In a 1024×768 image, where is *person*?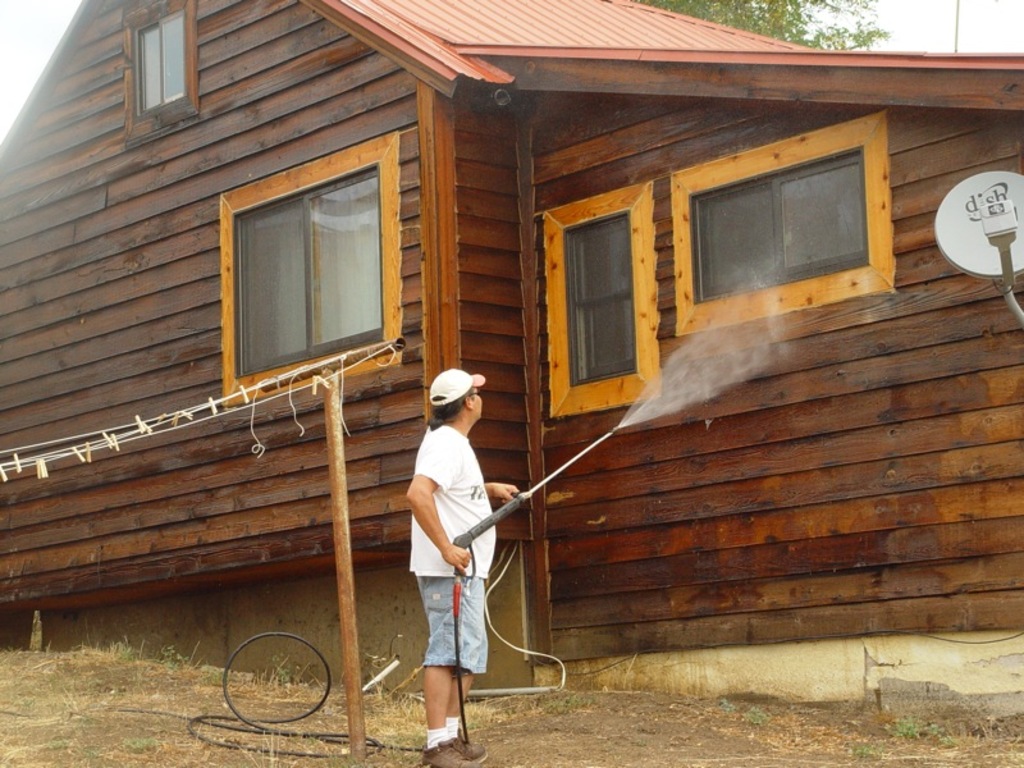
402 348 504 745.
